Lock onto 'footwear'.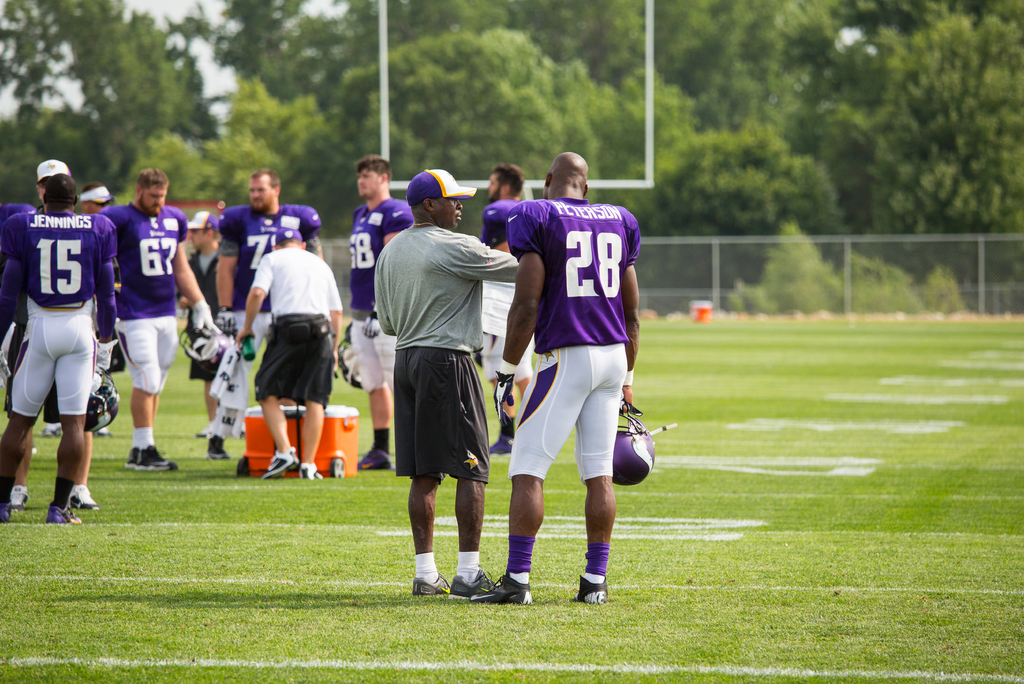
Locked: 68/489/95/511.
